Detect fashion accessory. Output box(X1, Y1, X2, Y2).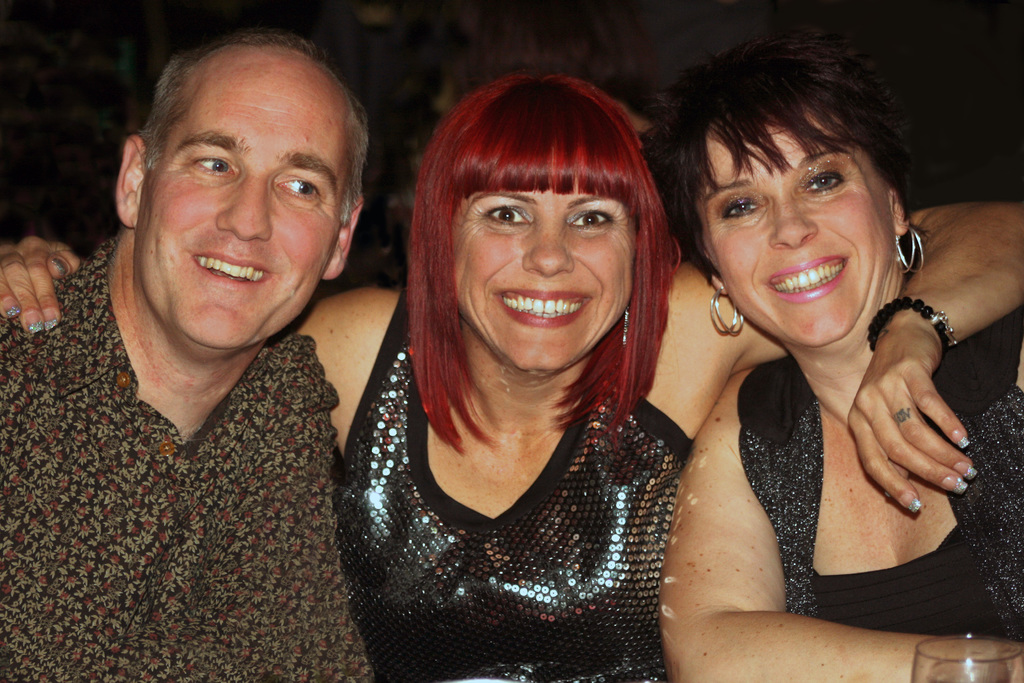
box(867, 295, 955, 356).
